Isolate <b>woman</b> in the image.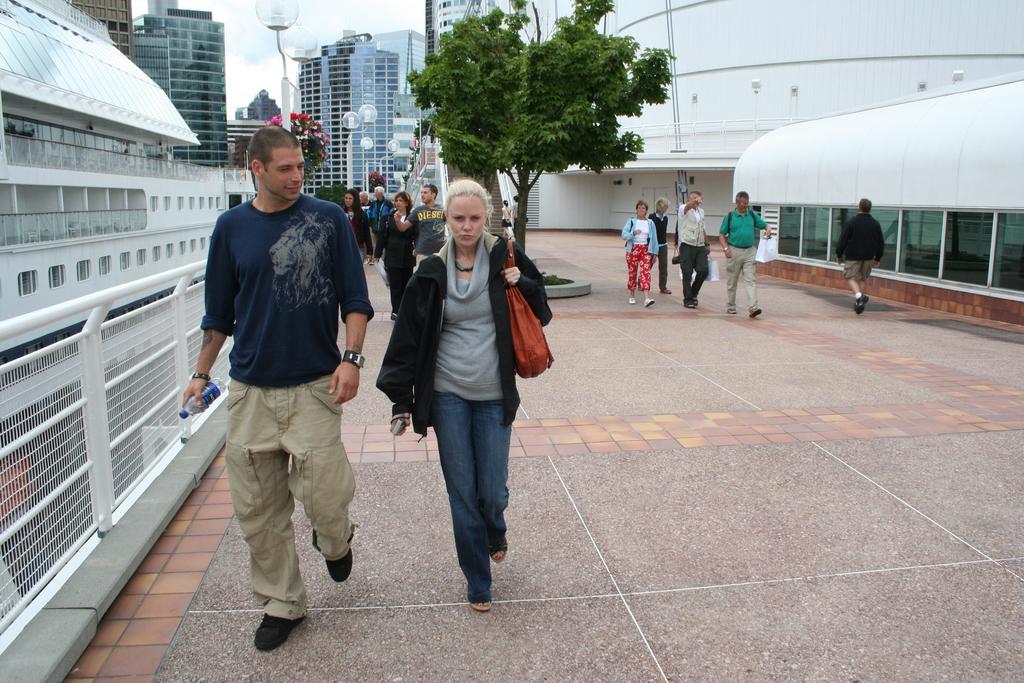
Isolated region: (374,190,422,322).
